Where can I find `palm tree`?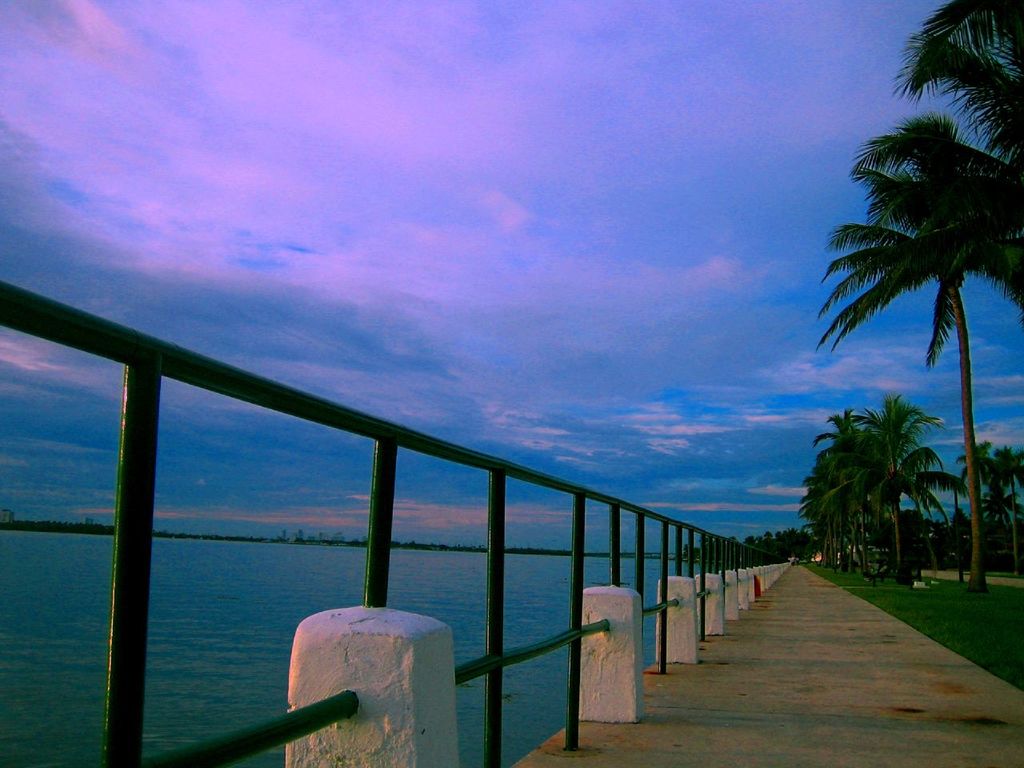
You can find it at [x1=919, y1=2, x2=1023, y2=190].
